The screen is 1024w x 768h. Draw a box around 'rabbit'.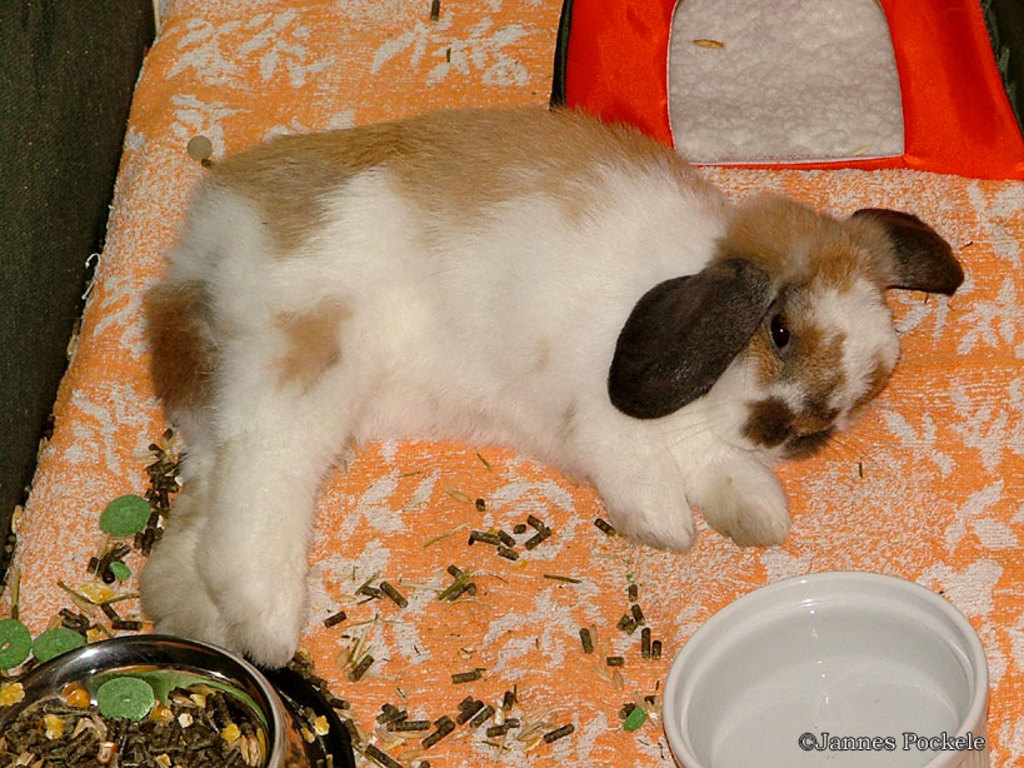
detection(131, 98, 963, 673).
